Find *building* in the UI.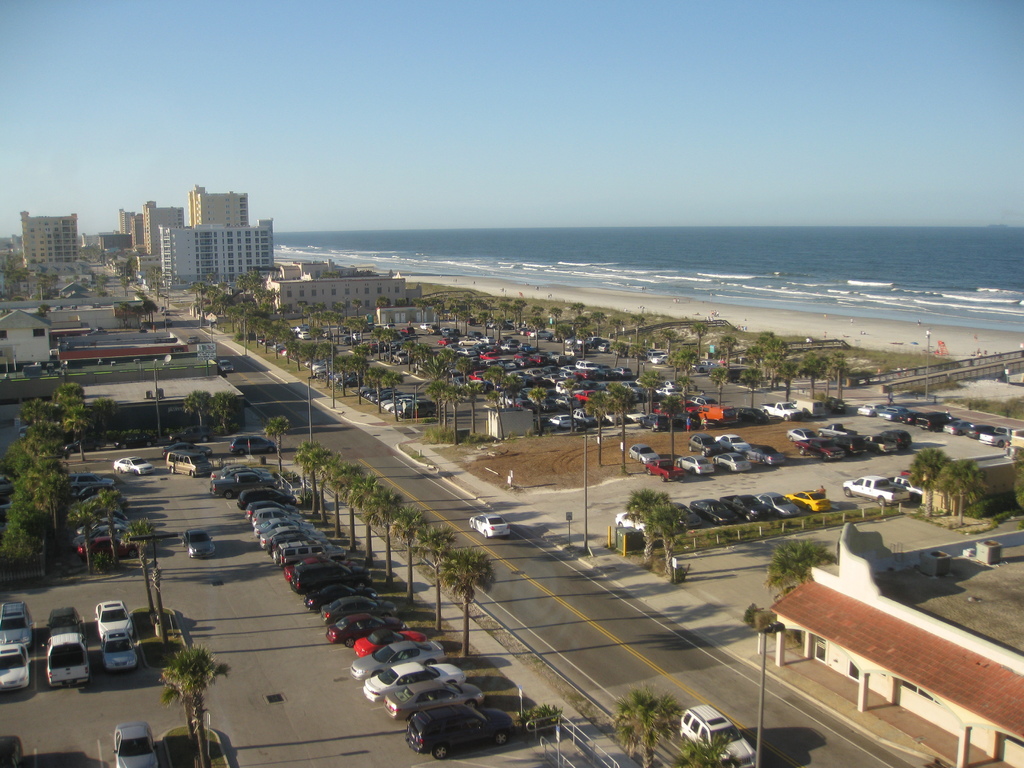
UI element at locate(187, 186, 248, 225).
